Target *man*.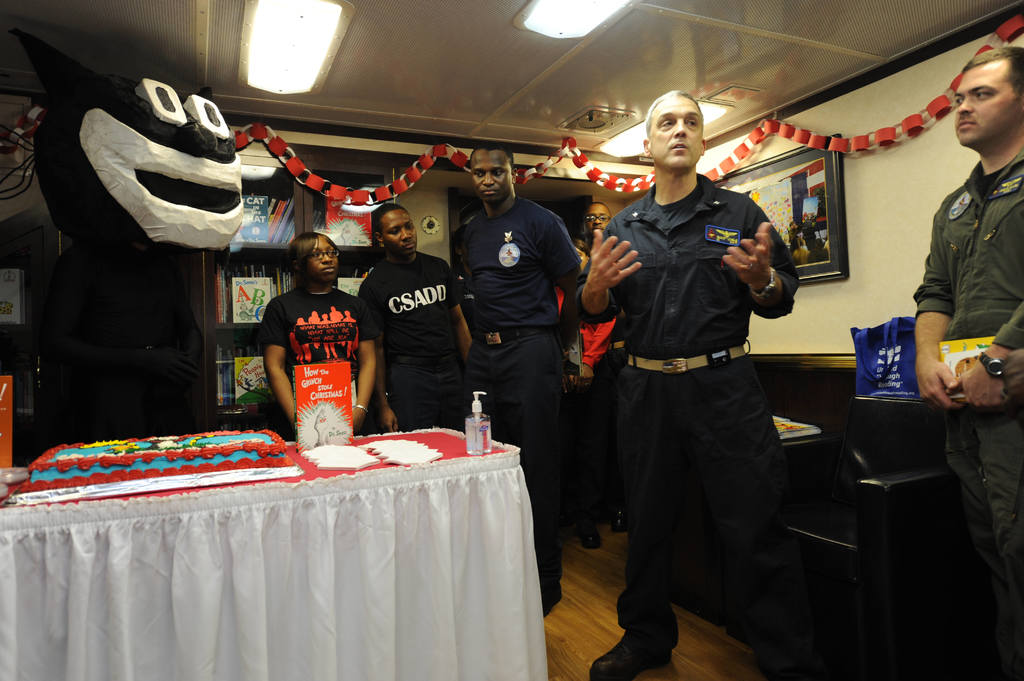
Target region: detection(447, 142, 586, 616).
